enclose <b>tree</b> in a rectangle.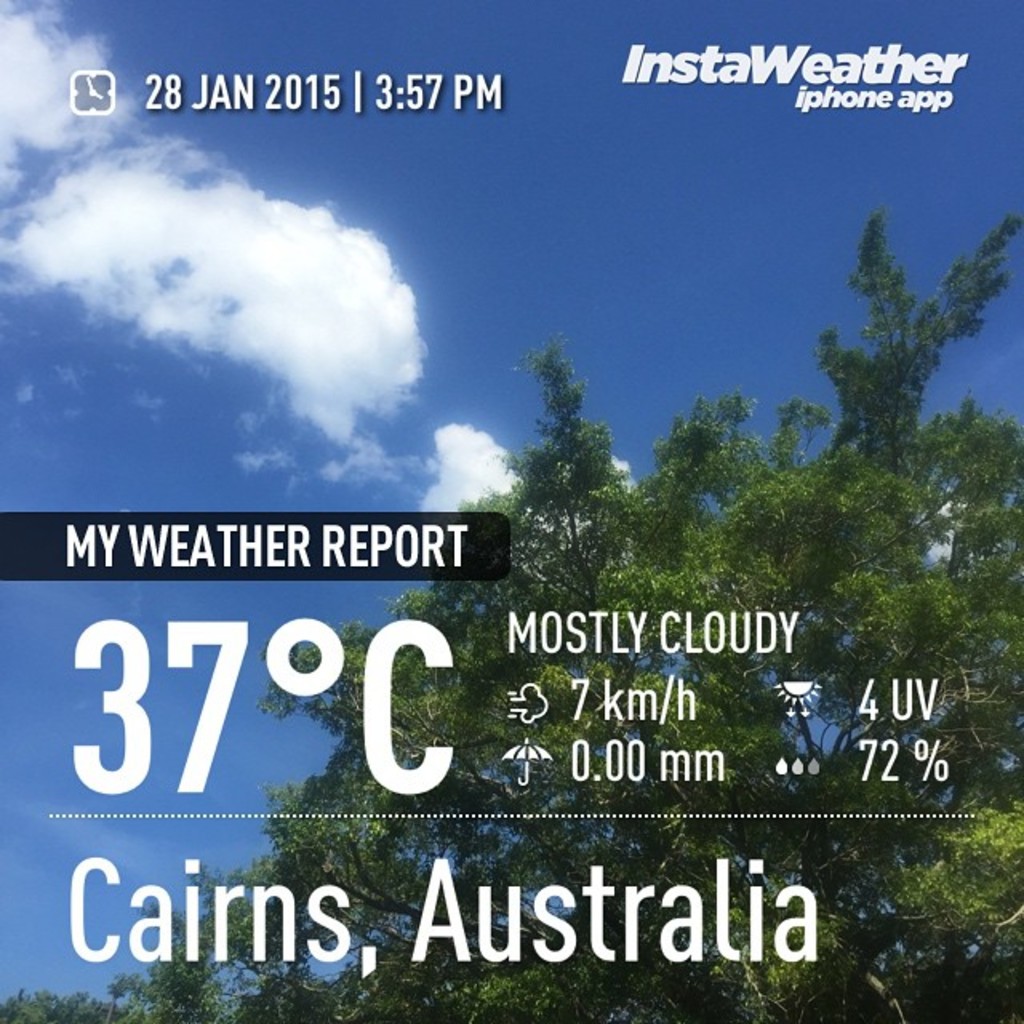
{"left": 0, "top": 200, "right": 1022, "bottom": 1022}.
